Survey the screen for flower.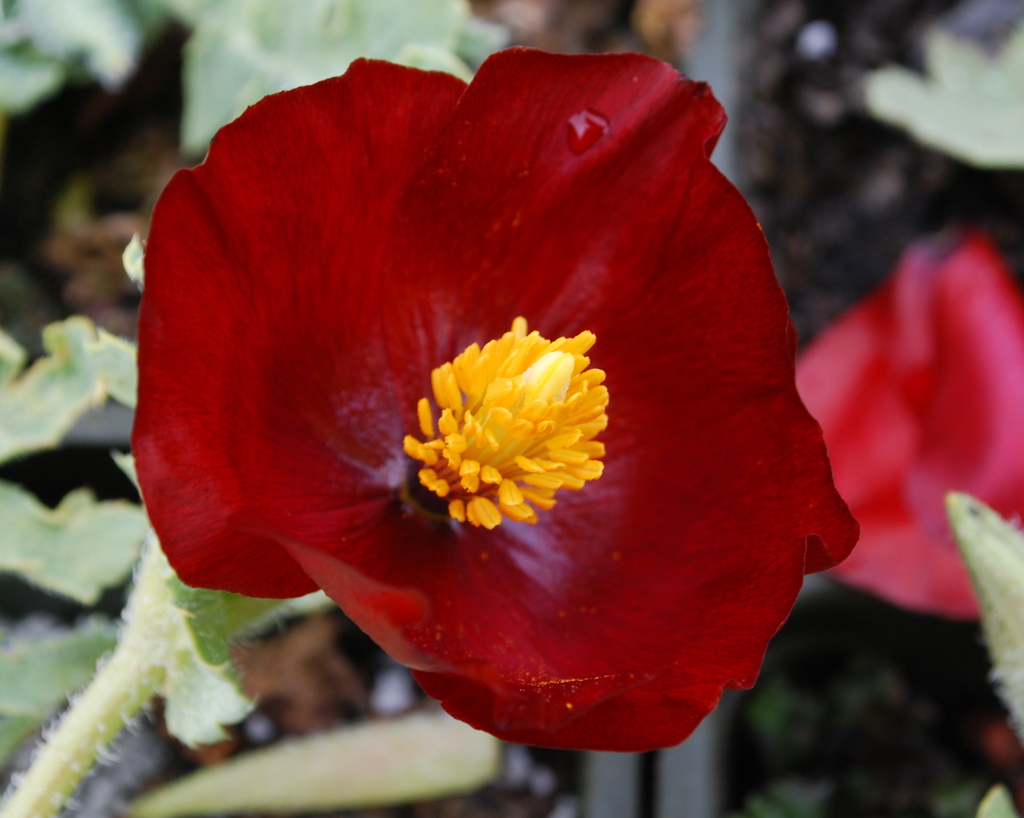
Survey found: 792:230:1023:630.
